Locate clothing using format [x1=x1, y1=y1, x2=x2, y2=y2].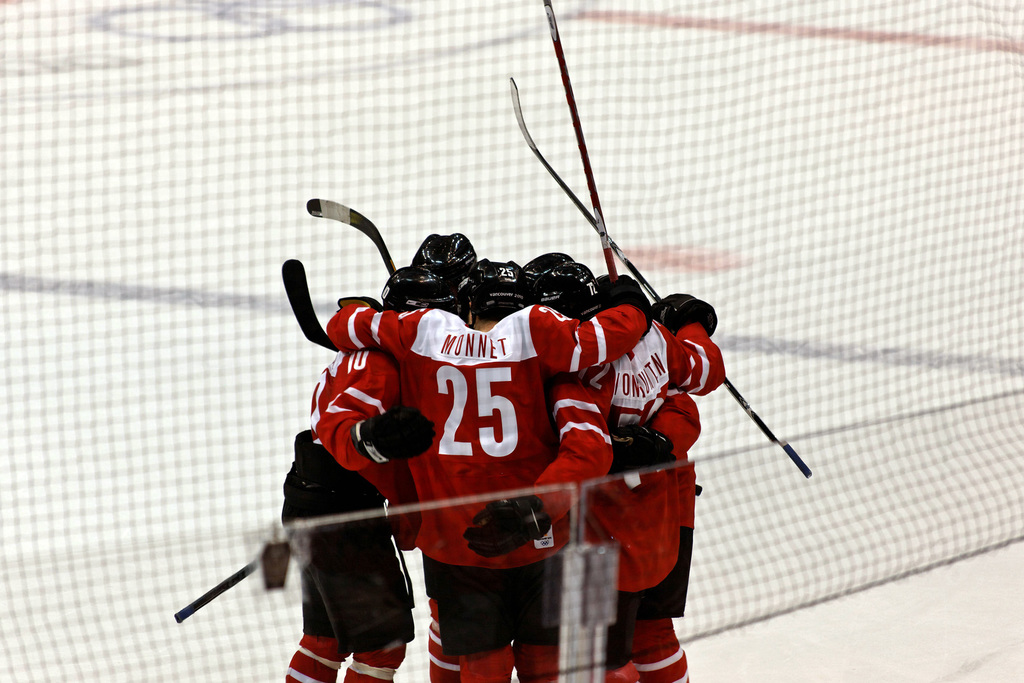
[x1=326, y1=302, x2=649, y2=658].
